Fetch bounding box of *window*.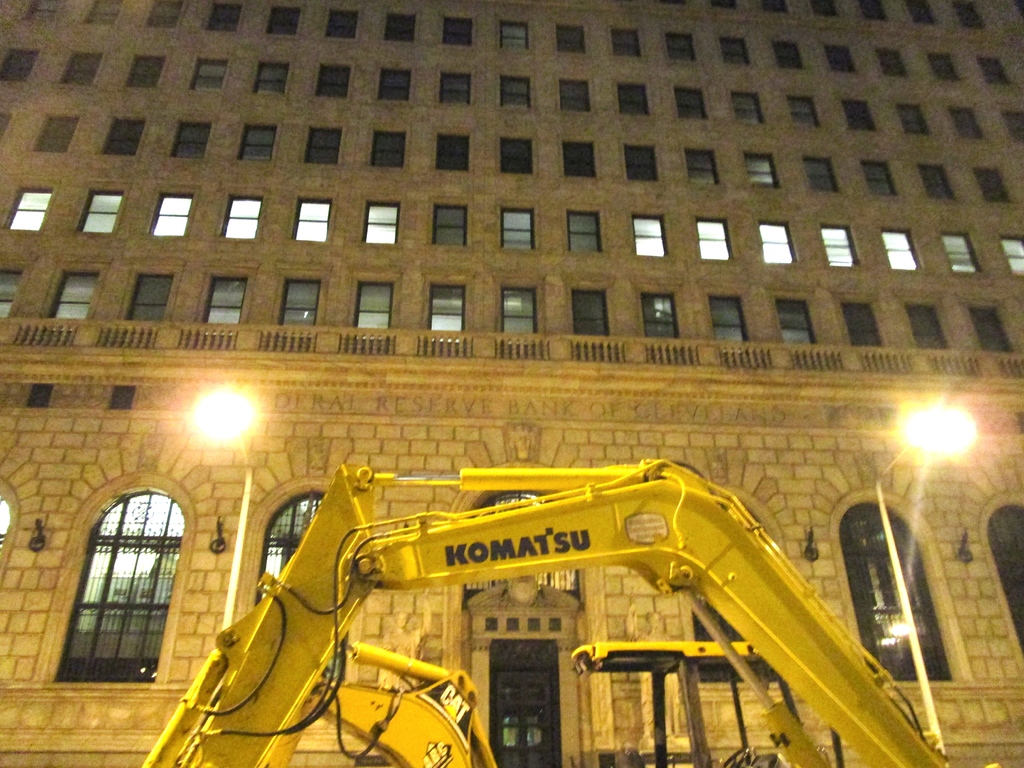
Bbox: left=729, top=90, right=765, bottom=124.
